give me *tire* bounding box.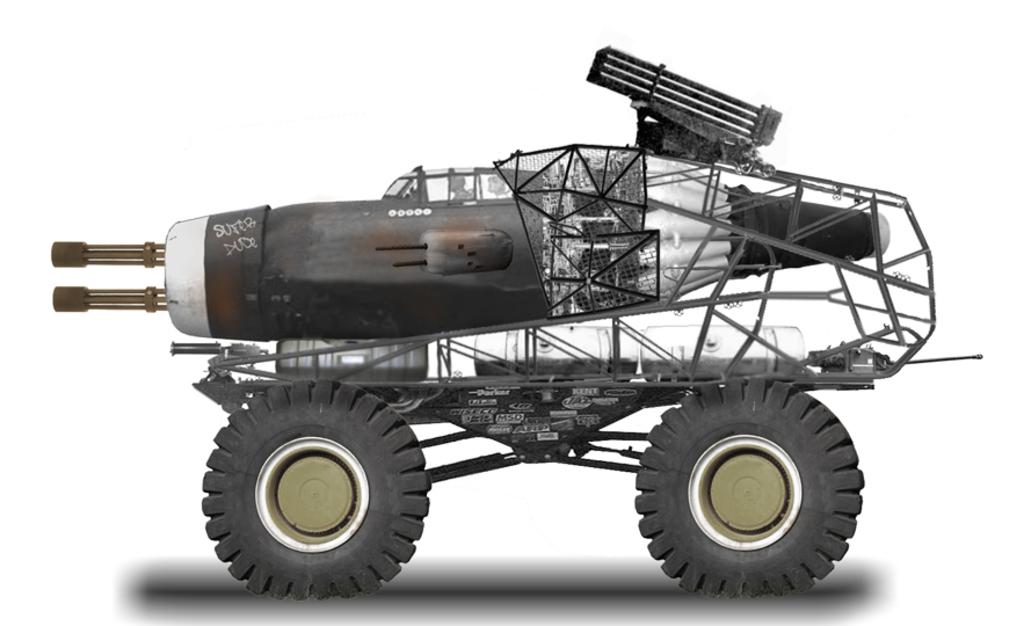
BBox(633, 377, 857, 604).
